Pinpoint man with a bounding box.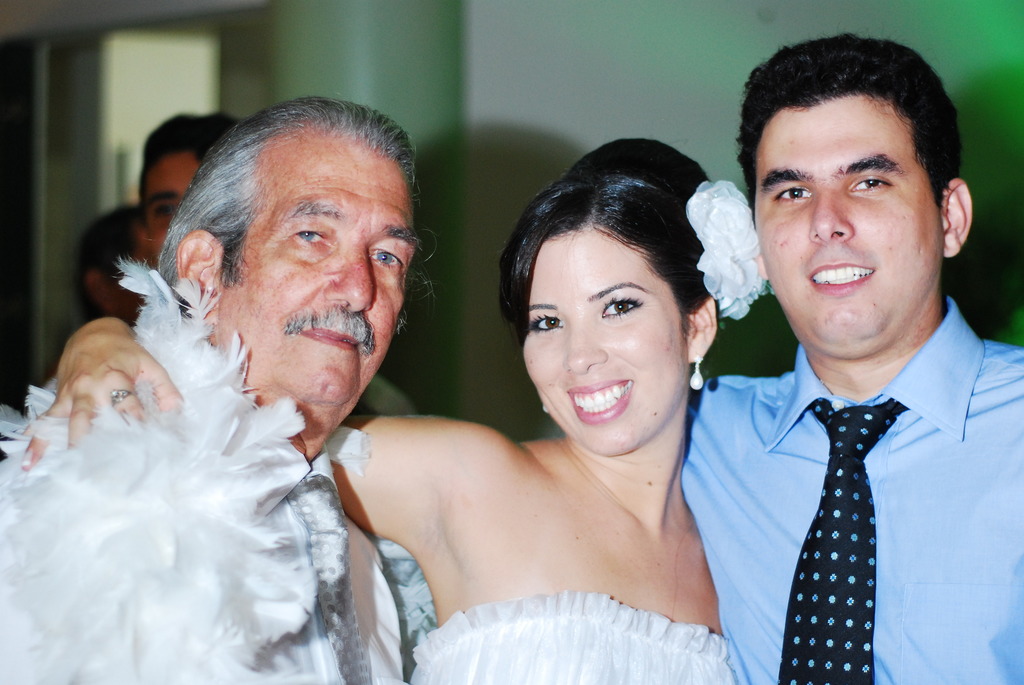
[left=0, top=97, right=433, bottom=684].
